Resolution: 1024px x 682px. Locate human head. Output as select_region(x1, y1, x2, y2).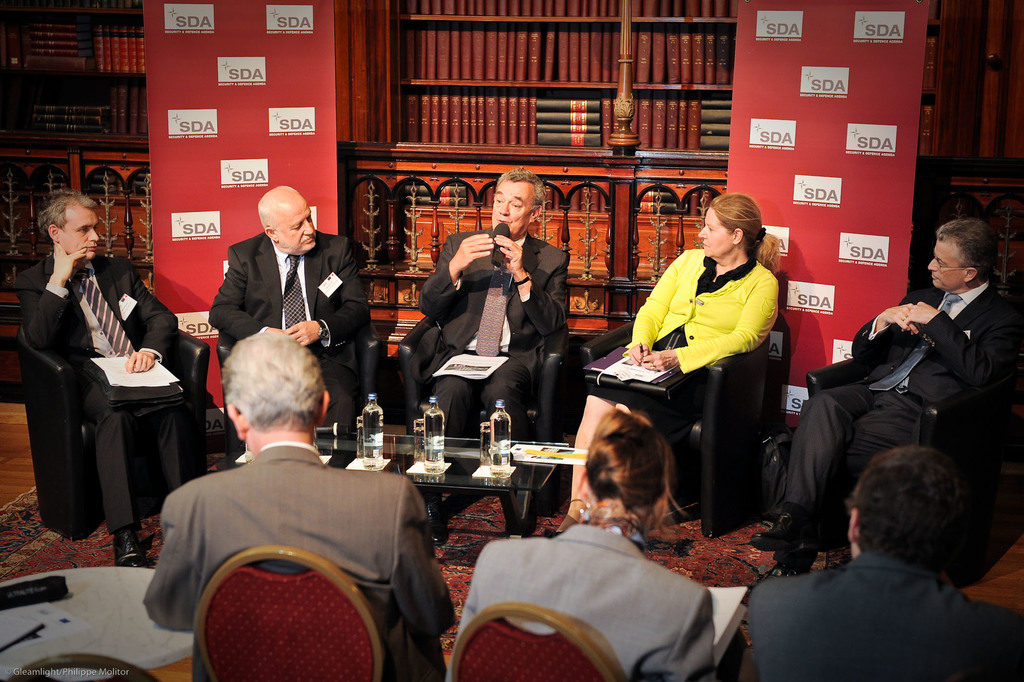
select_region(585, 409, 676, 506).
